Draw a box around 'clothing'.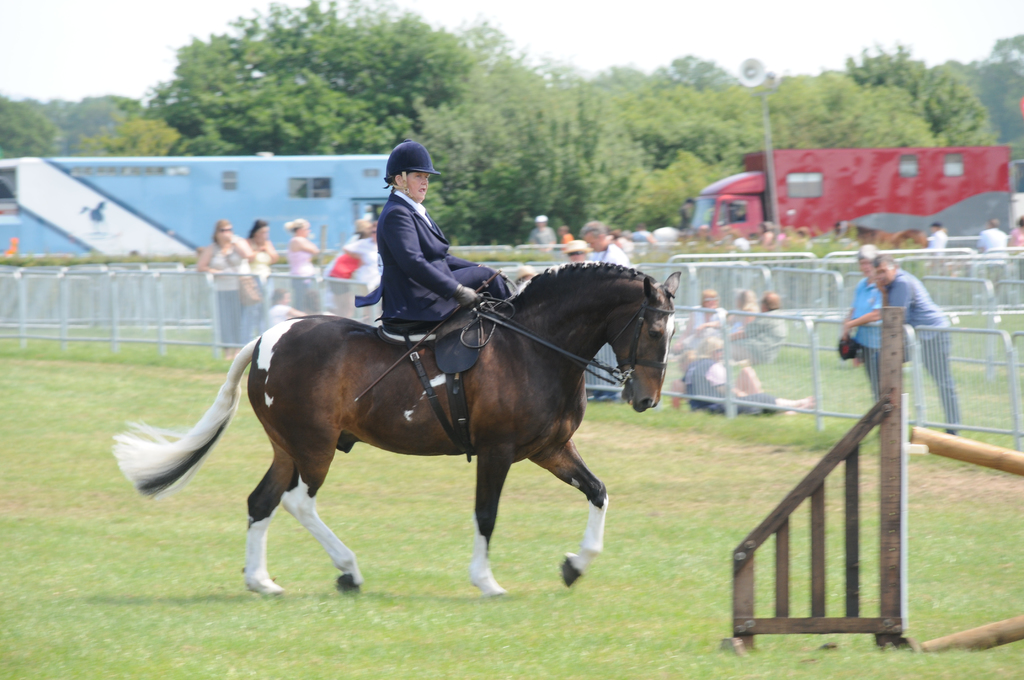
bbox=(666, 315, 776, 419).
